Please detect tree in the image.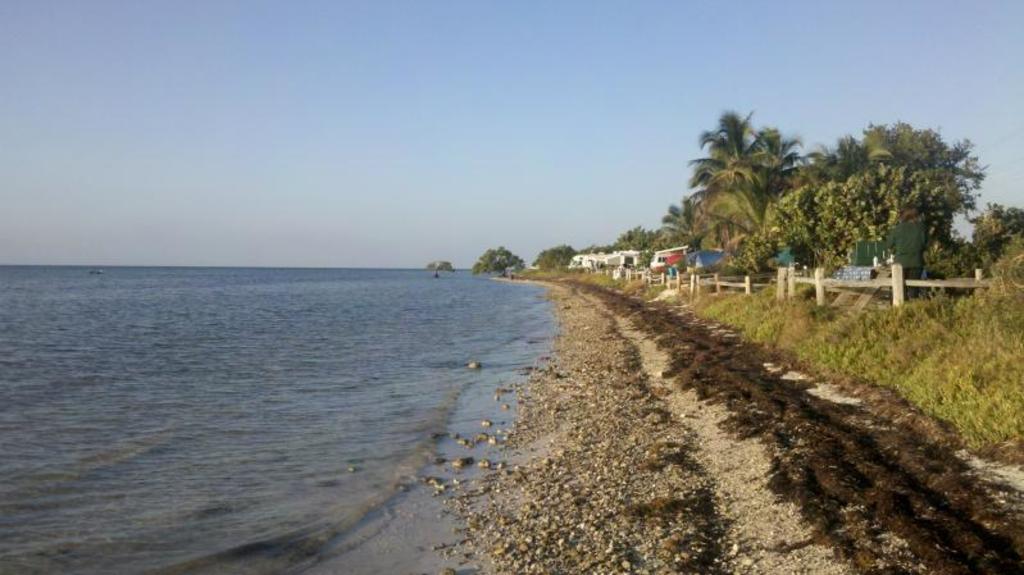
475/242/540/275.
